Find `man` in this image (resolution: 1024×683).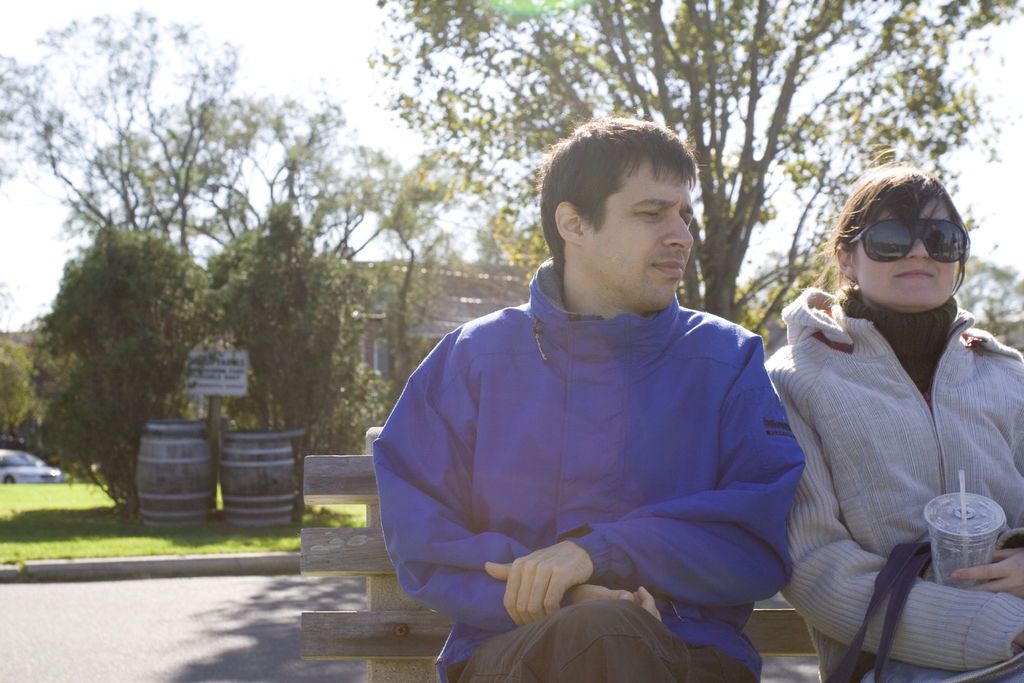
bbox=(371, 115, 810, 682).
